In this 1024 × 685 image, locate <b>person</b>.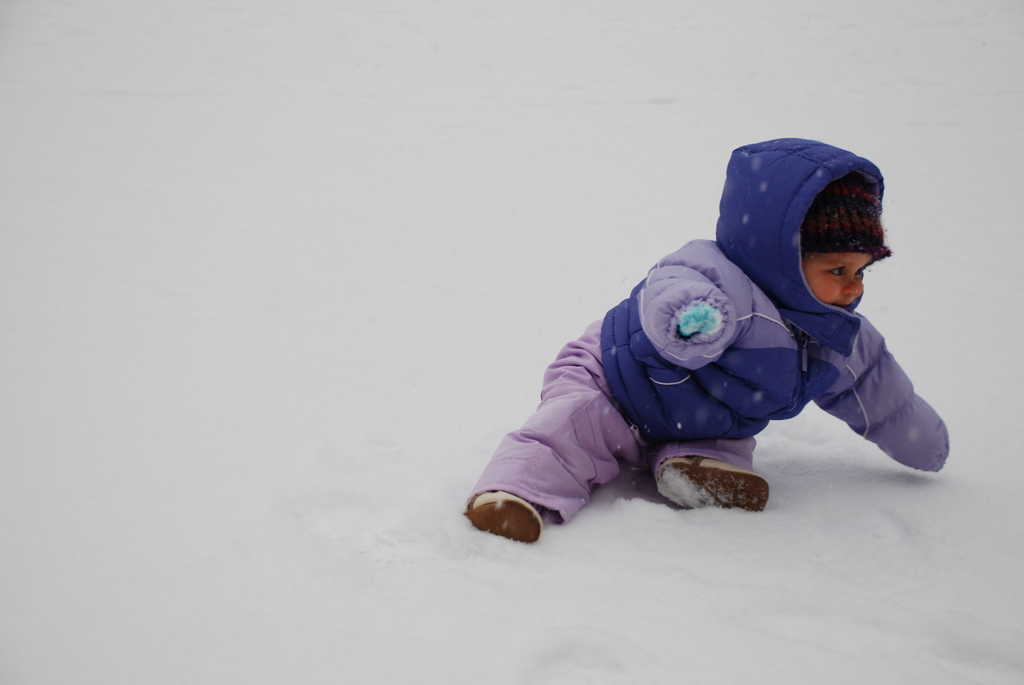
Bounding box: (x1=454, y1=135, x2=957, y2=541).
